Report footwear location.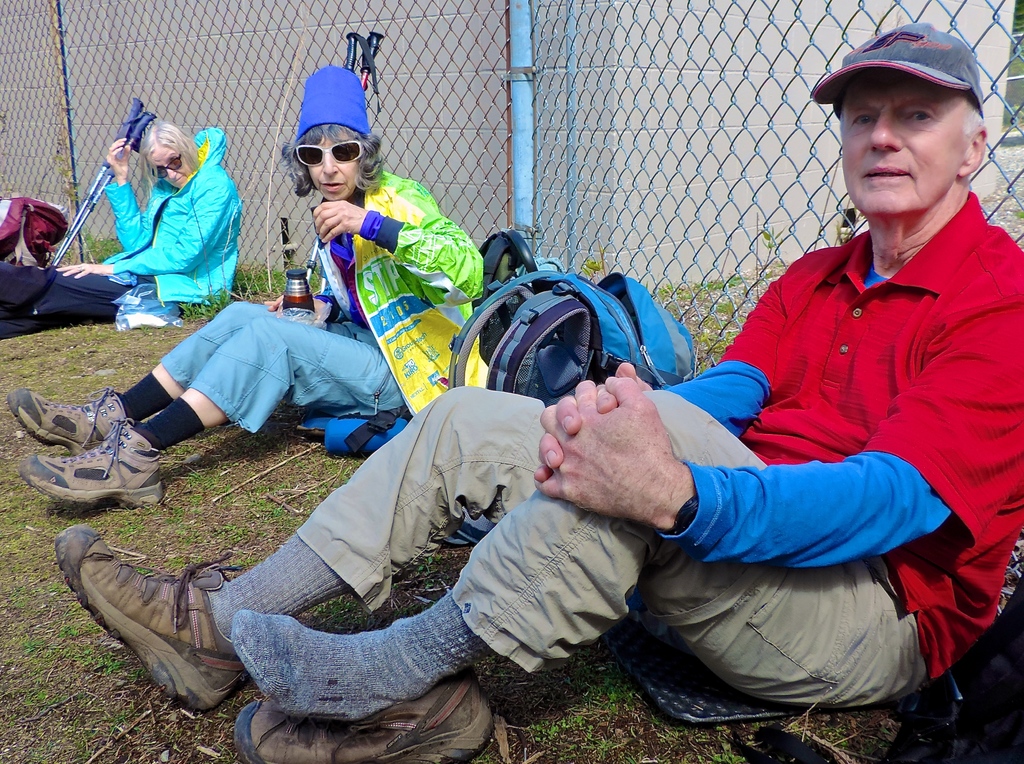
Report: BBox(3, 387, 129, 458).
